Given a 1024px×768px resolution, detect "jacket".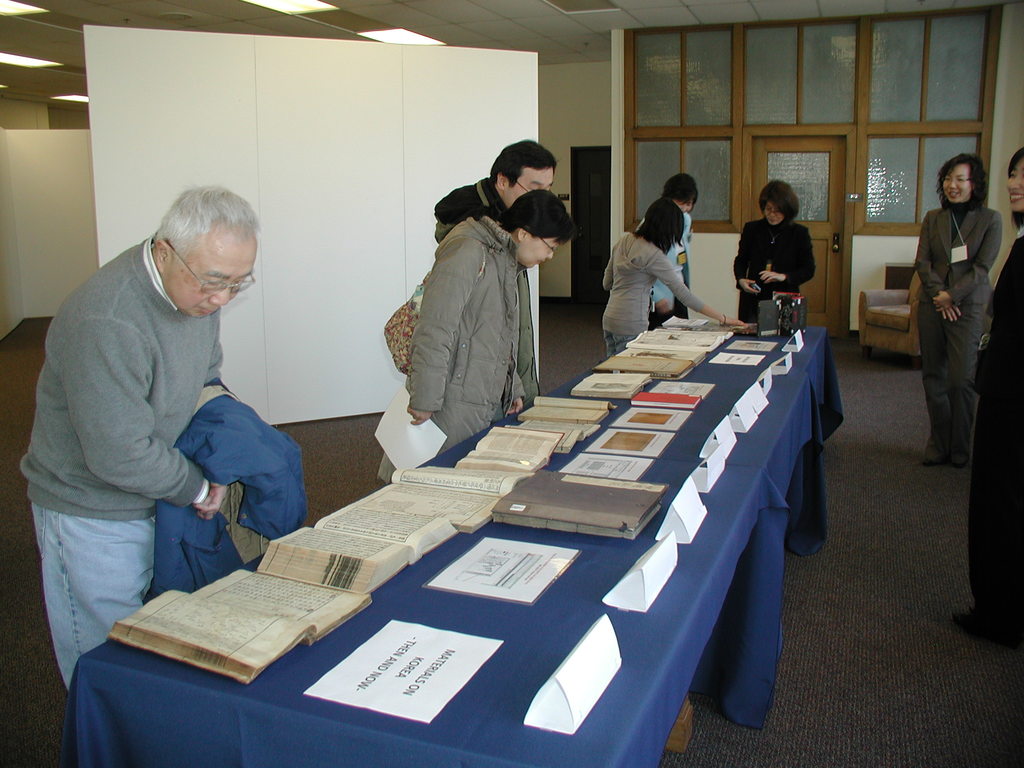
{"x1": 413, "y1": 212, "x2": 543, "y2": 491}.
